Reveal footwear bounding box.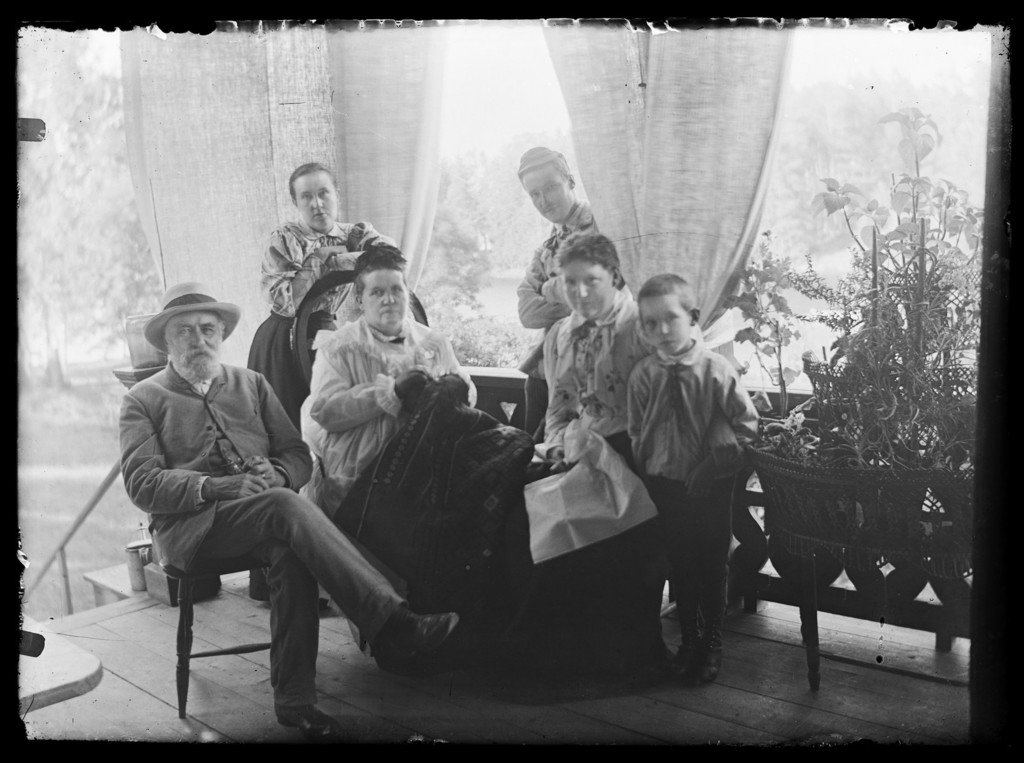
Revealed: locate(365, 602, 451, 677).
